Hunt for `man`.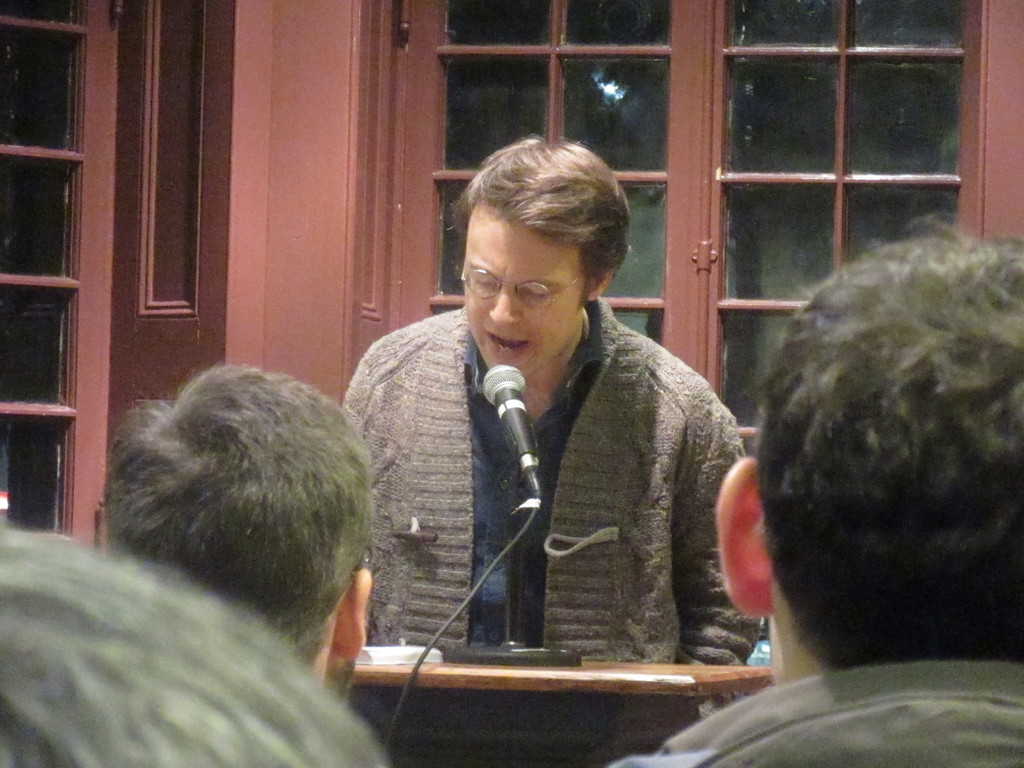
Hunted down at left=343, top=135, right=780, bottom=717.
